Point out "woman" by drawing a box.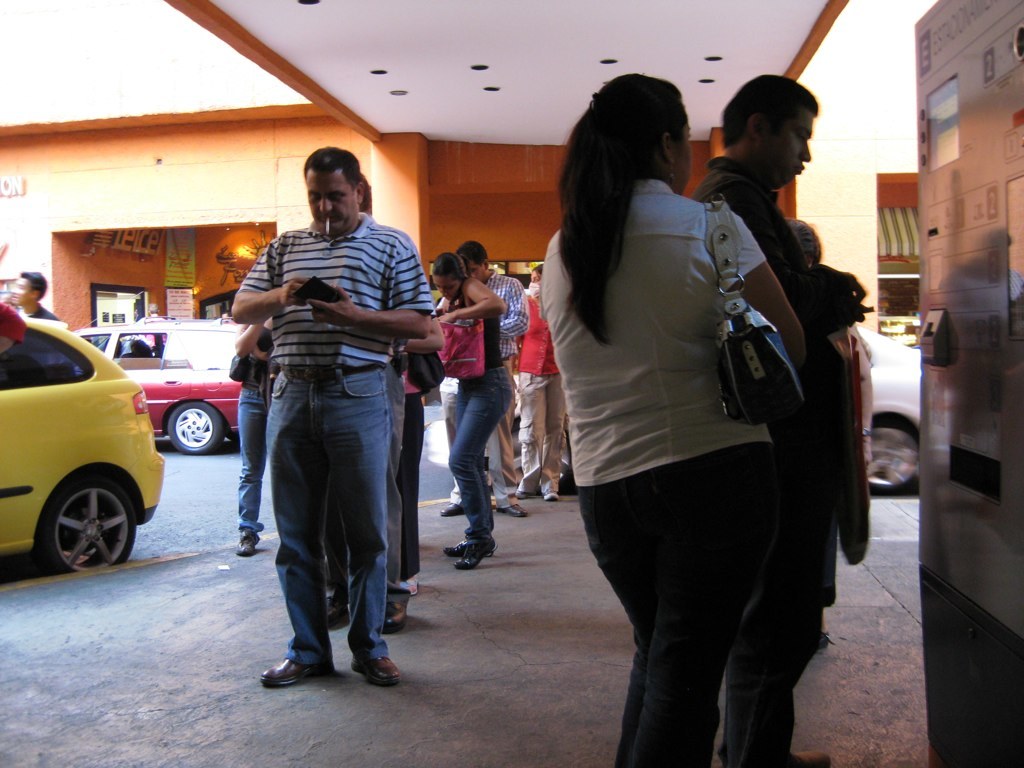
(left=515, top=265, right=567, bottom=501).
